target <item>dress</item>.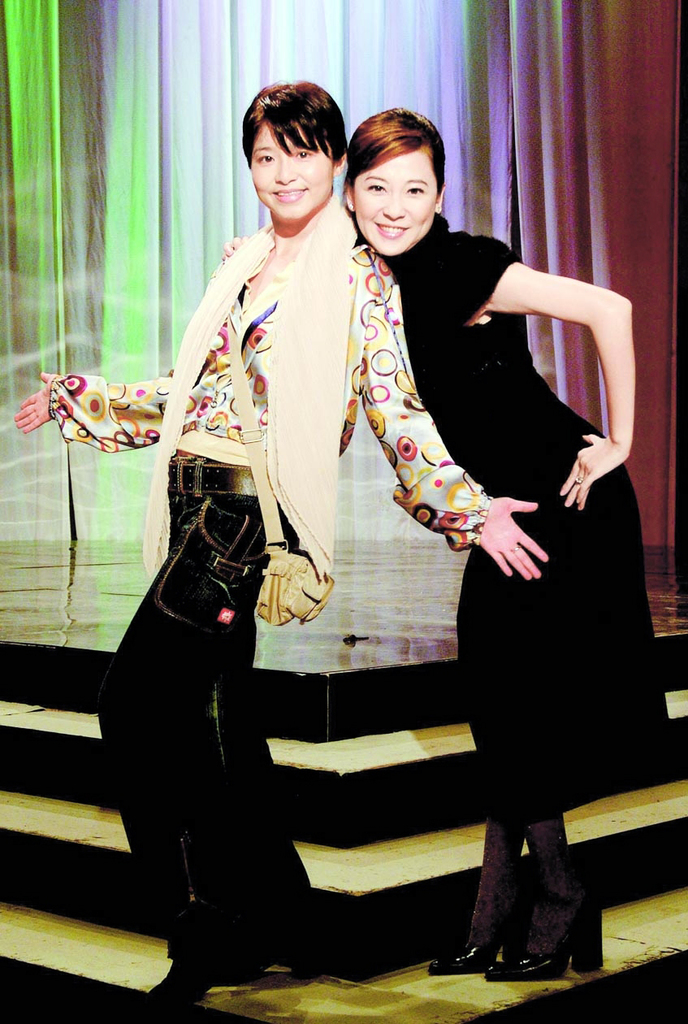
Target region: Rect(375, 212, 676, 821).
